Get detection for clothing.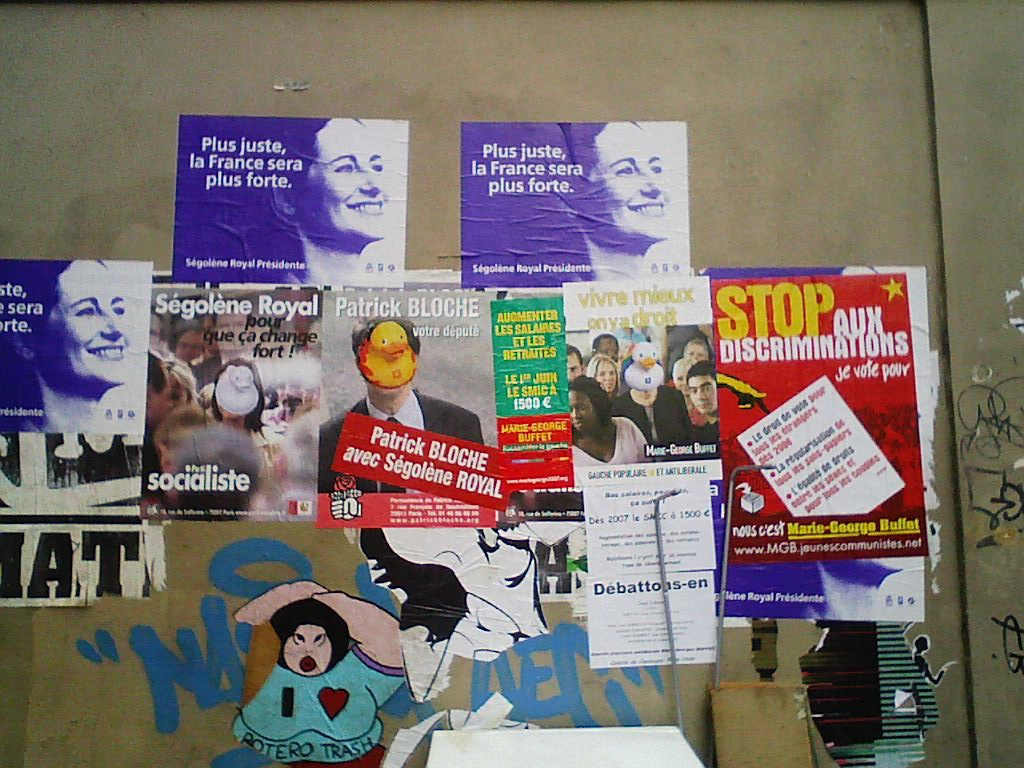
Detection: l=604, t=388, r=689, b=466.
